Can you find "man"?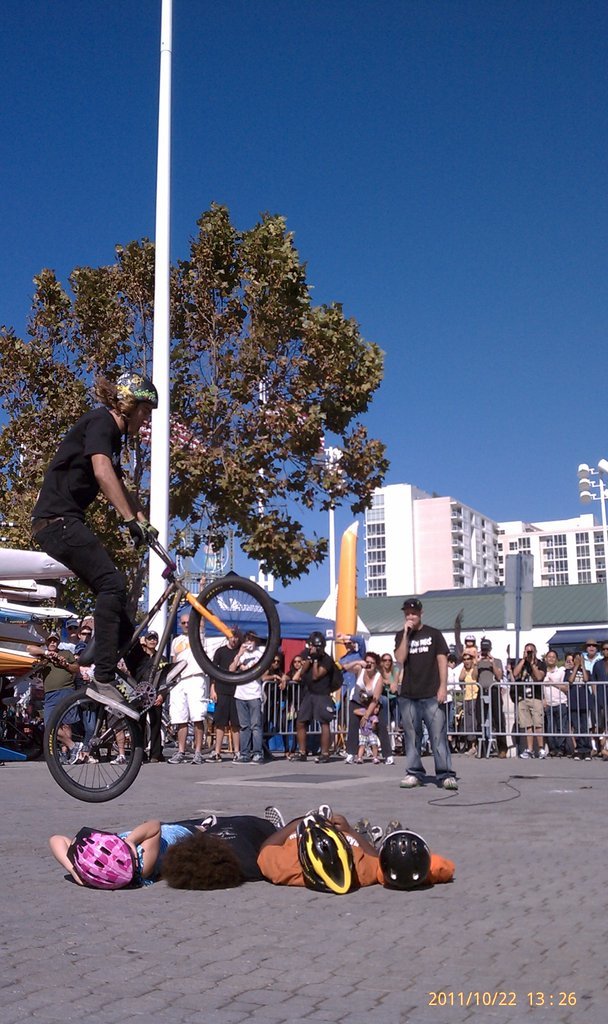
Yes, bounding box: [33, 368, 184, 713].
